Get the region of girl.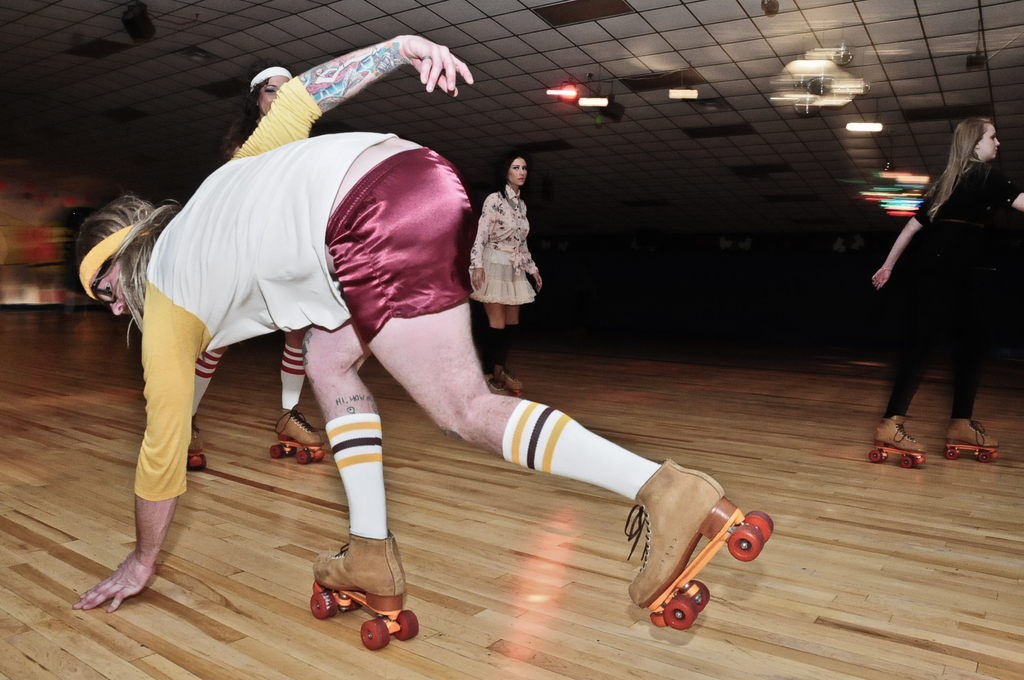
crop(188, 61, 326, 471).
